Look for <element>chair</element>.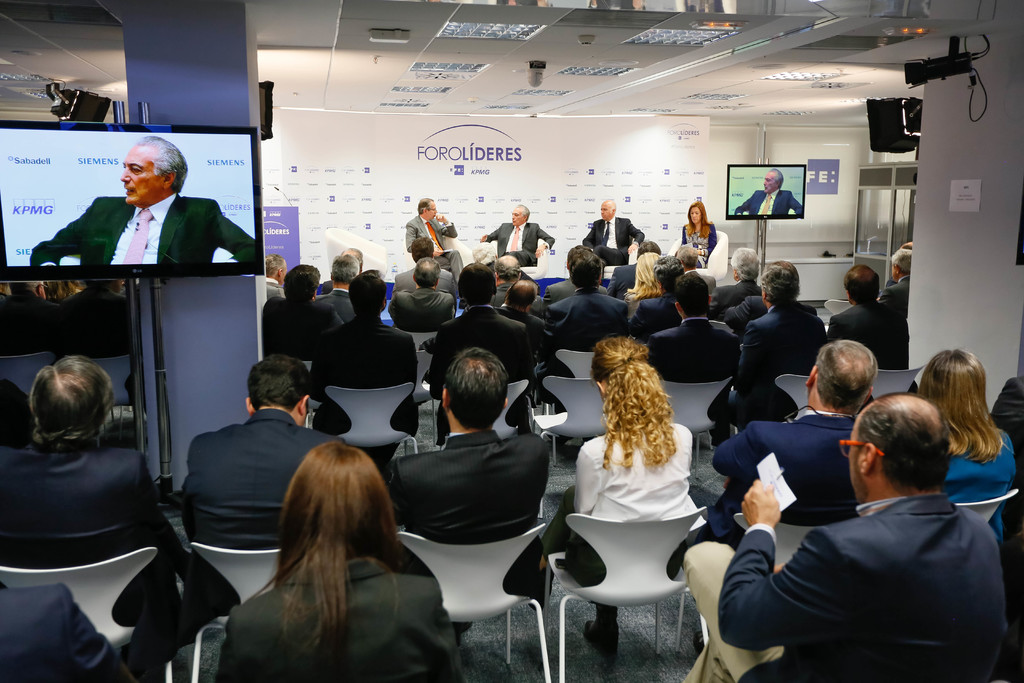
Found: l=732, t=509, r=824, b=571.
